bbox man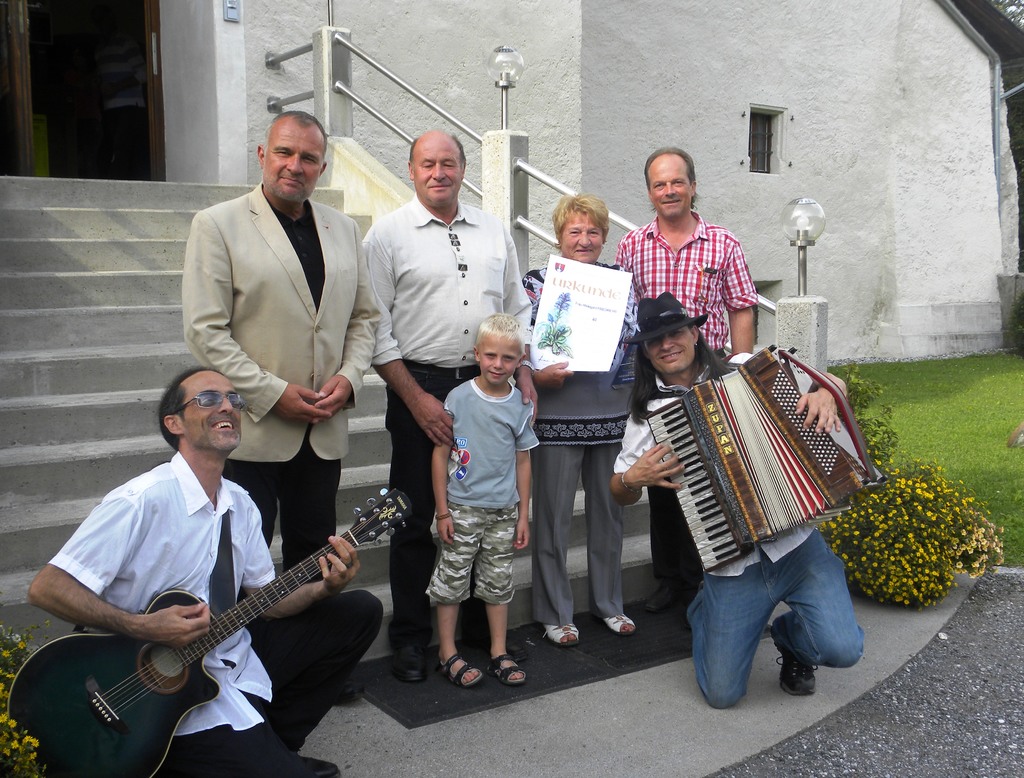
crop(610, 295, 867, 715)
